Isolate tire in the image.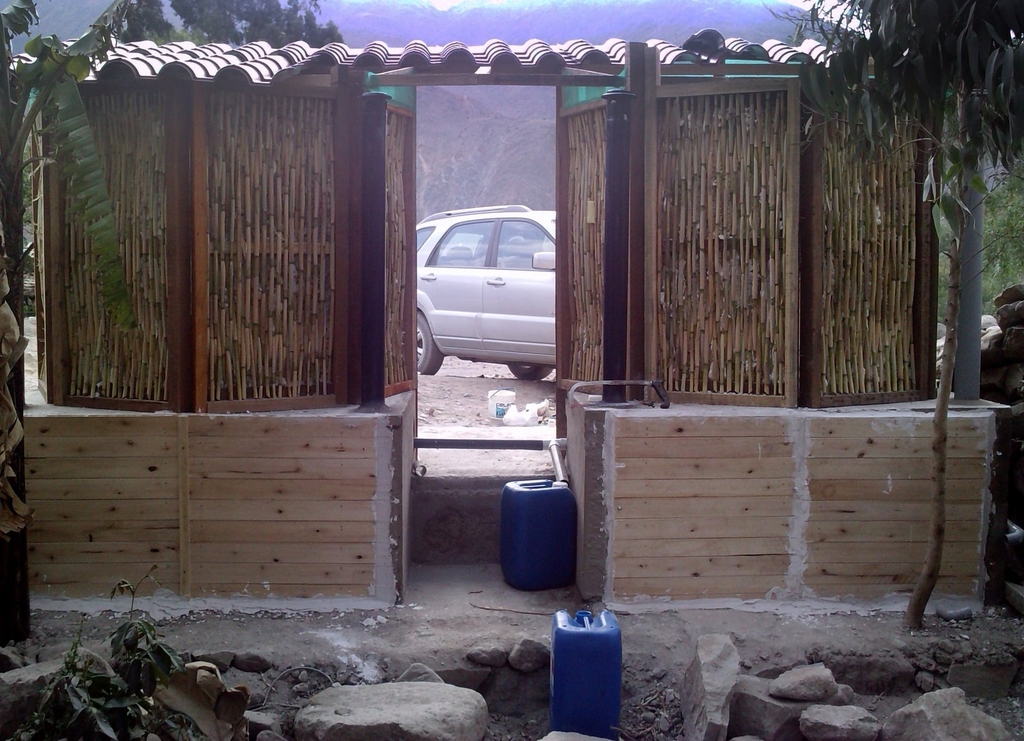
Isolated region: bbox=[413, 313, 440, 369].
